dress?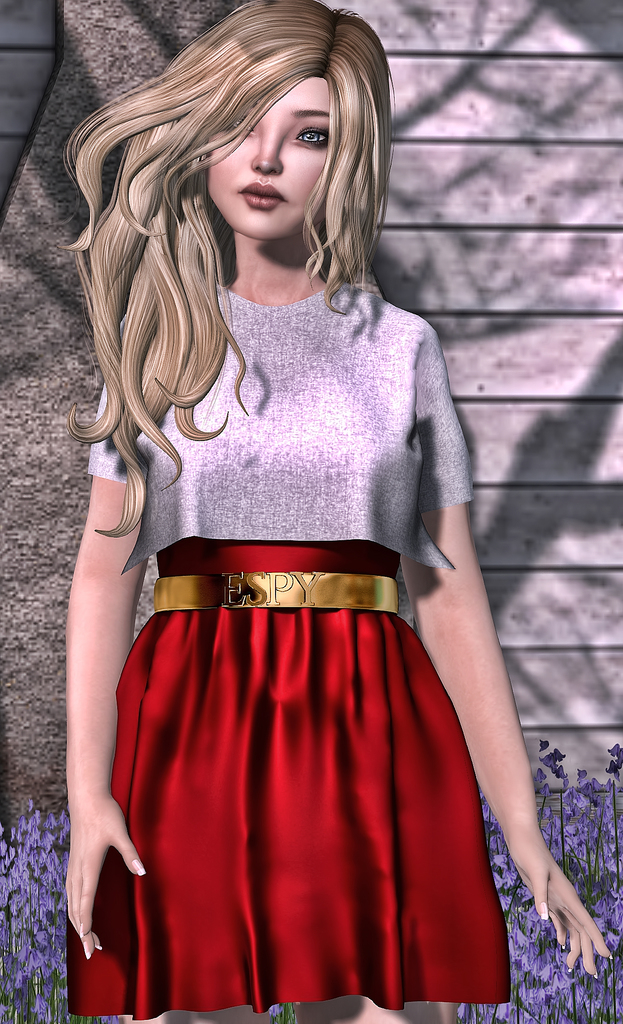
(64, 272, 484, 1023)
